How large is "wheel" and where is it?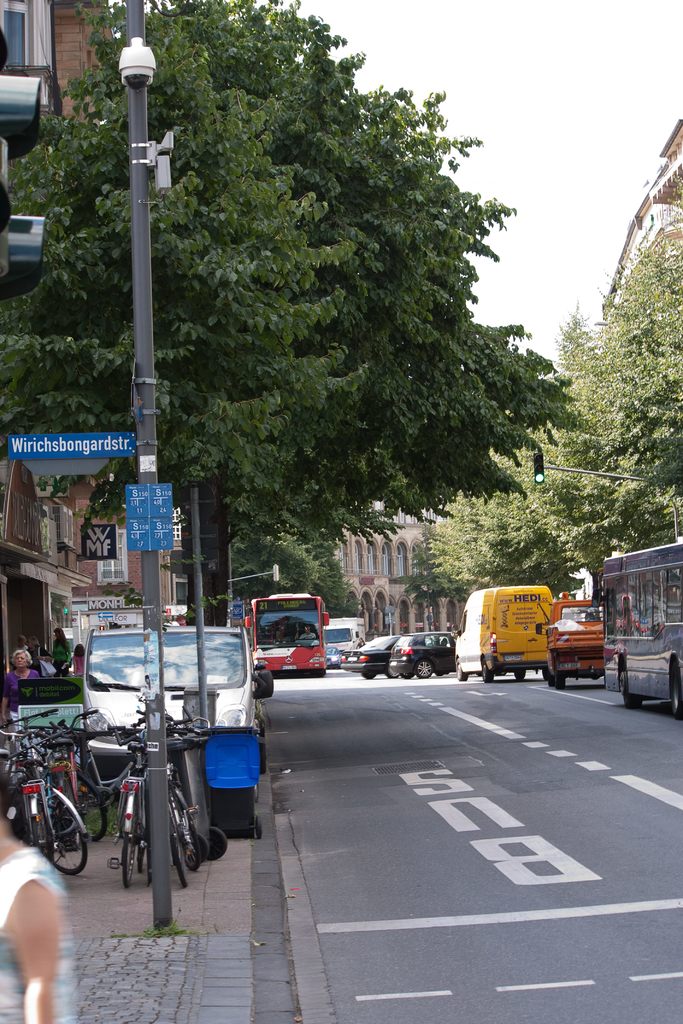
Bounding box: l=31, t=808, r=49, b=851.
